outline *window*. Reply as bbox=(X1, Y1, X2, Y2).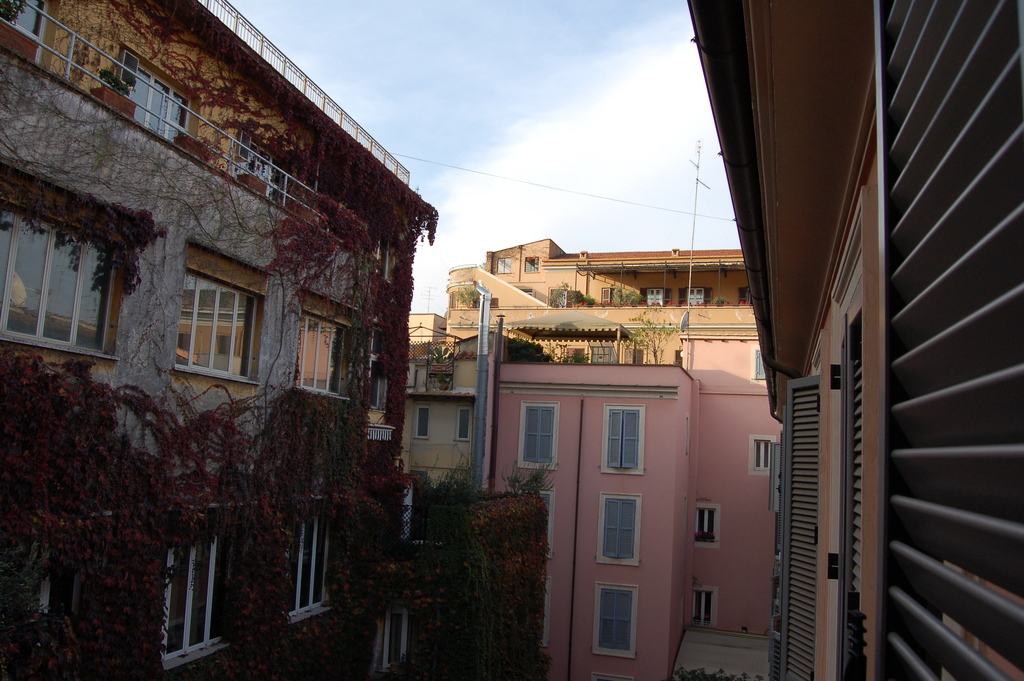
bbox=(164, 500, 258, 671).
